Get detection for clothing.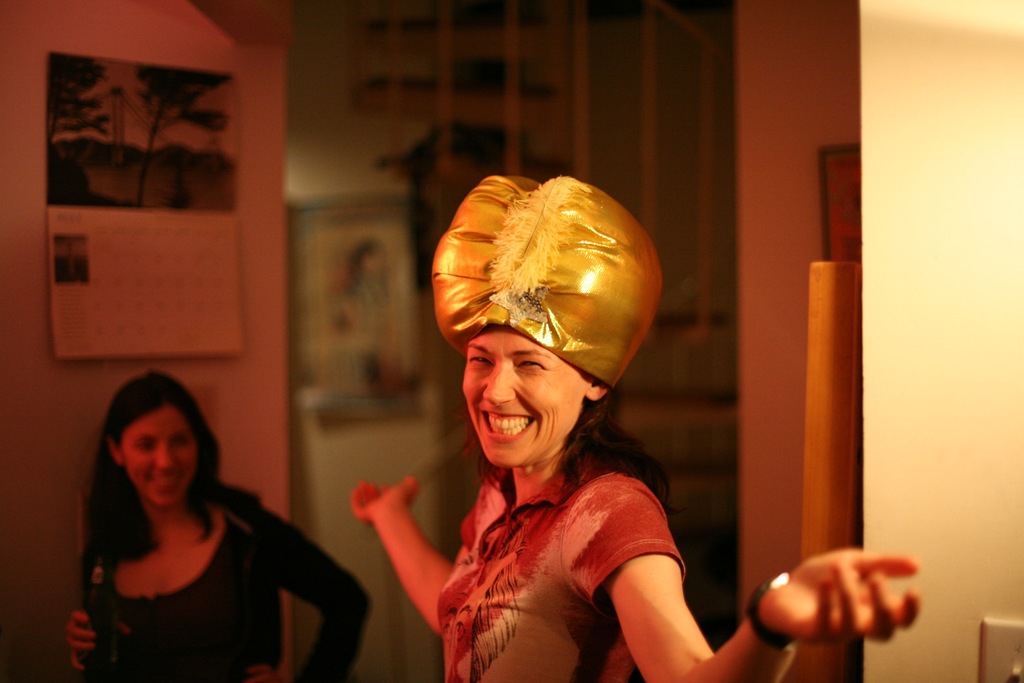
Detection: [left=83, top=483, right=363, bottom=682].
